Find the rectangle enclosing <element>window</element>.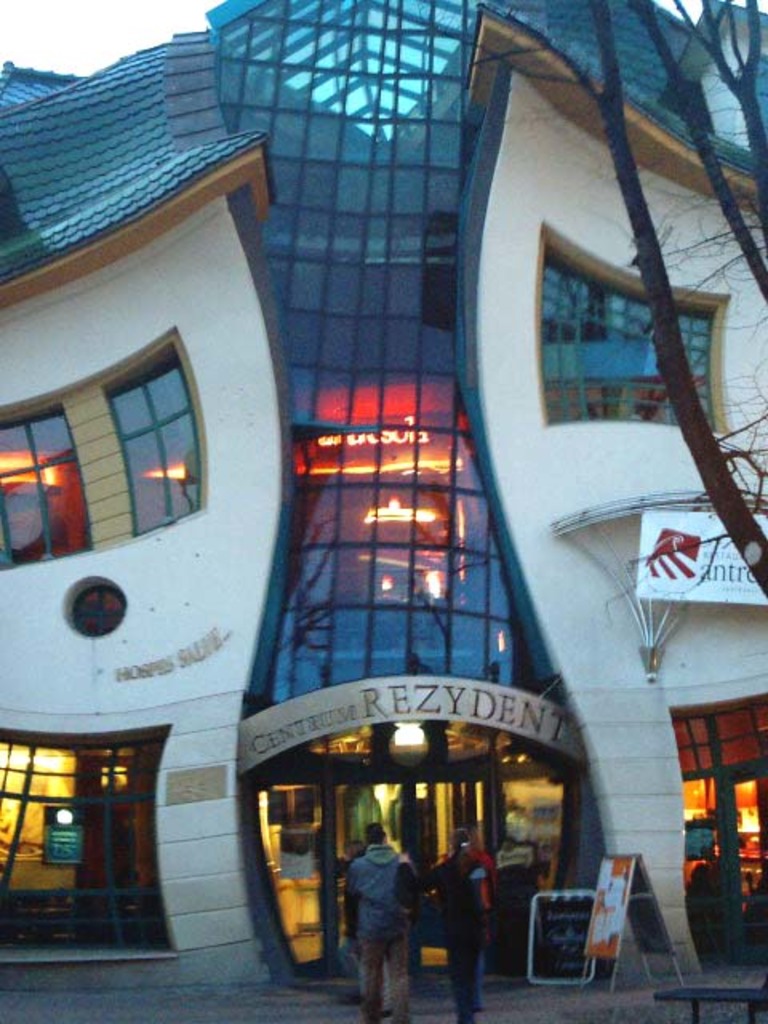
<box>0,341,203,568</box>.
